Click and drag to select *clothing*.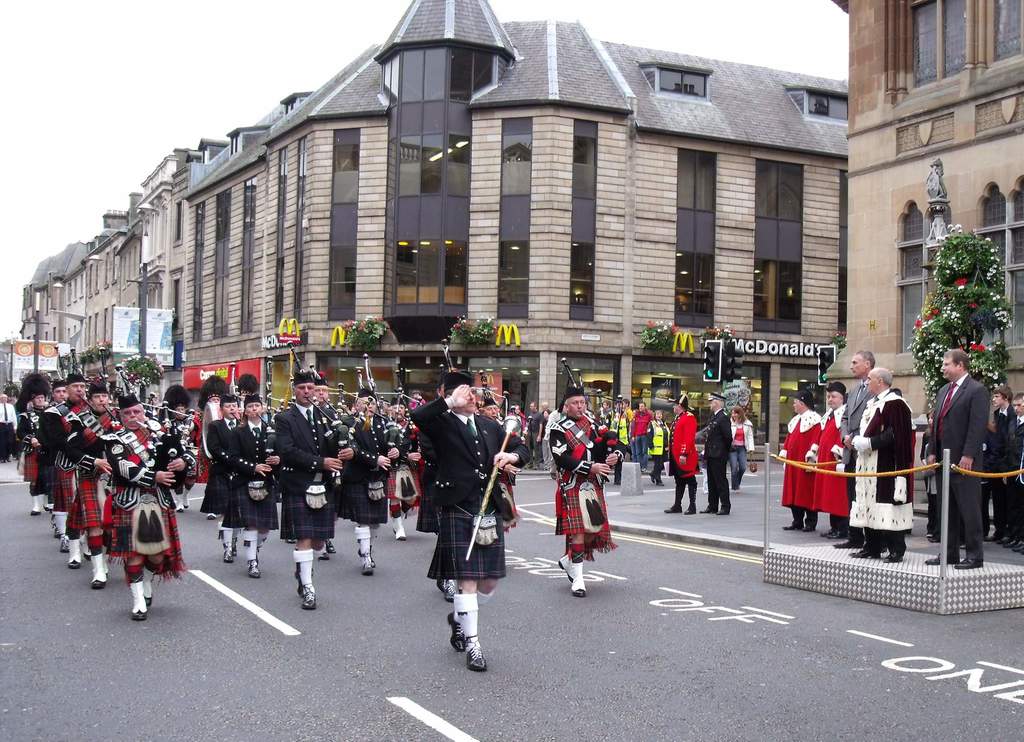
Selection: select_region(837, 379, 870, 493).
